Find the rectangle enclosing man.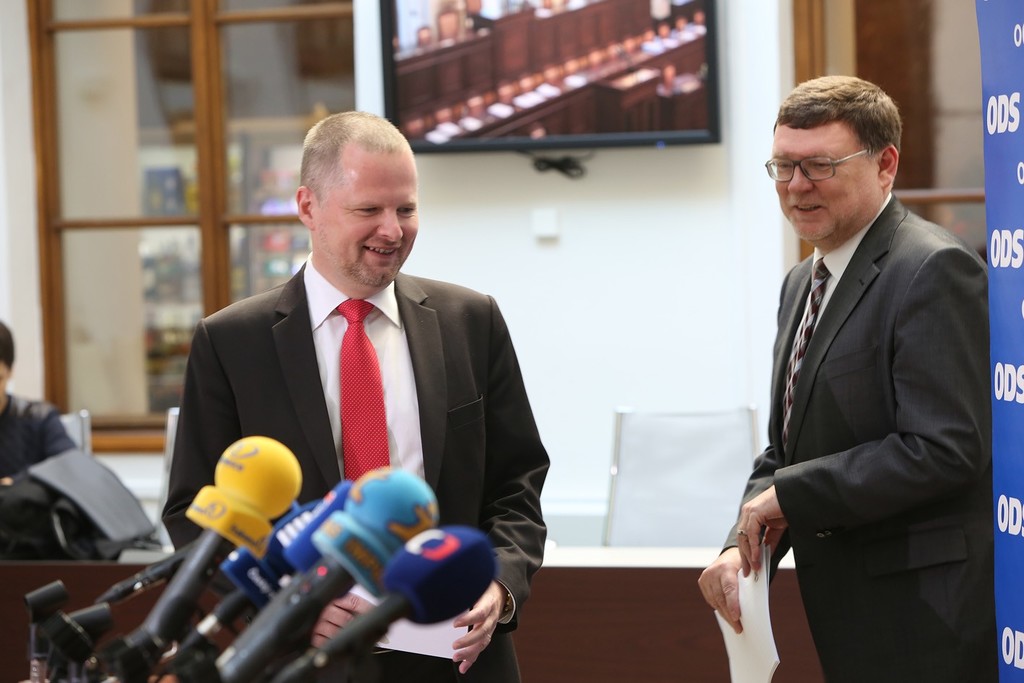
left=715, top=60, right=997, bottom=682.
